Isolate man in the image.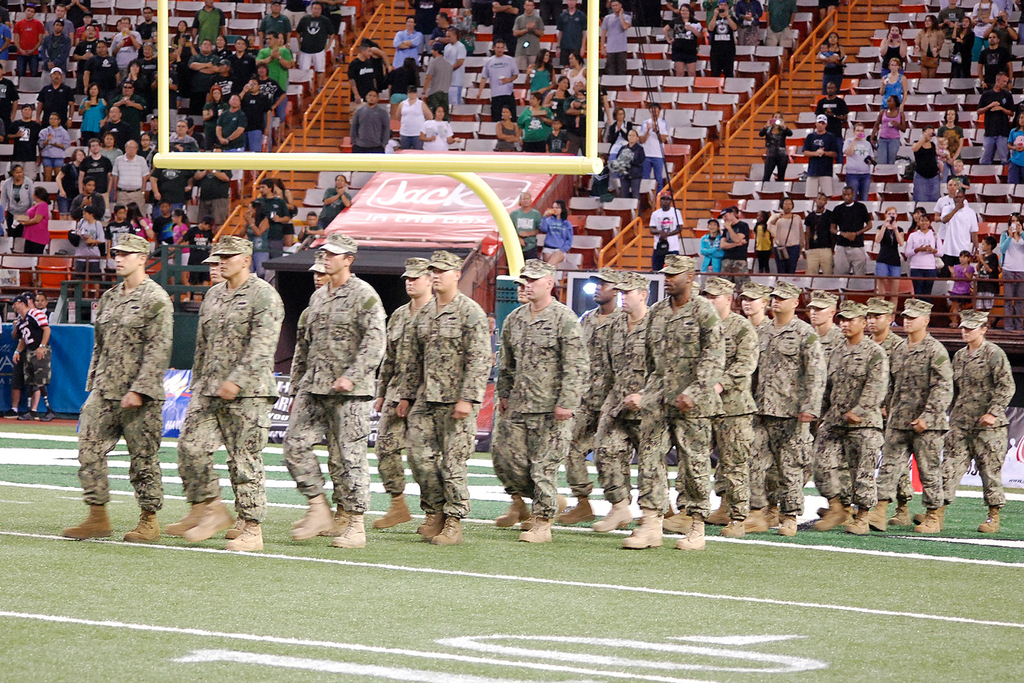
Isolated region: 3 289 35 418.
